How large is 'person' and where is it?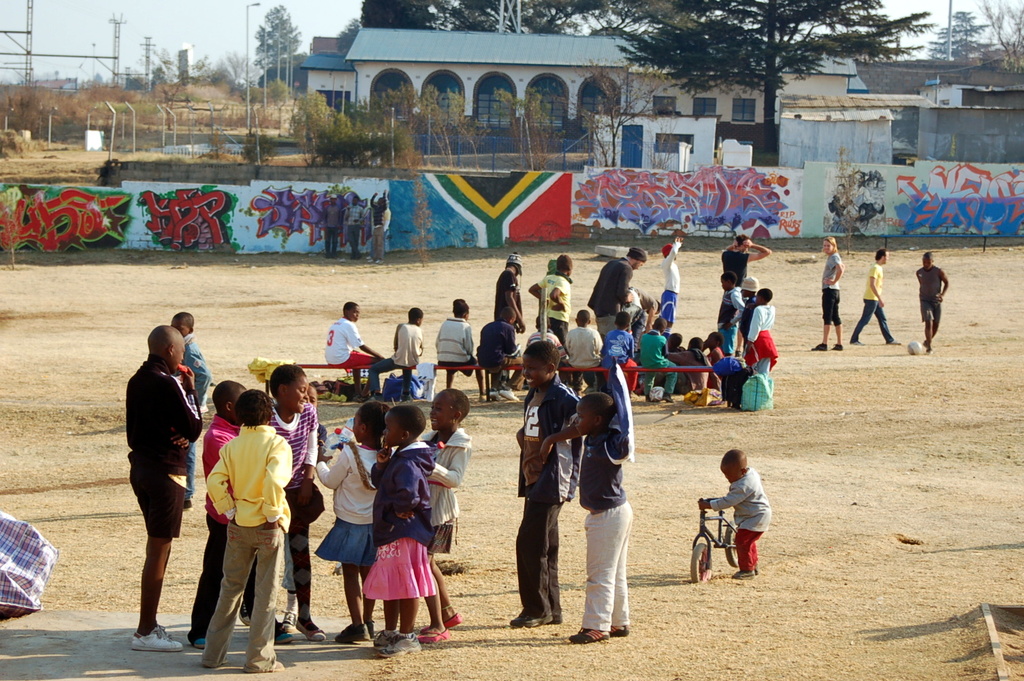
Bounding box: 479, 304, 520, 401.
